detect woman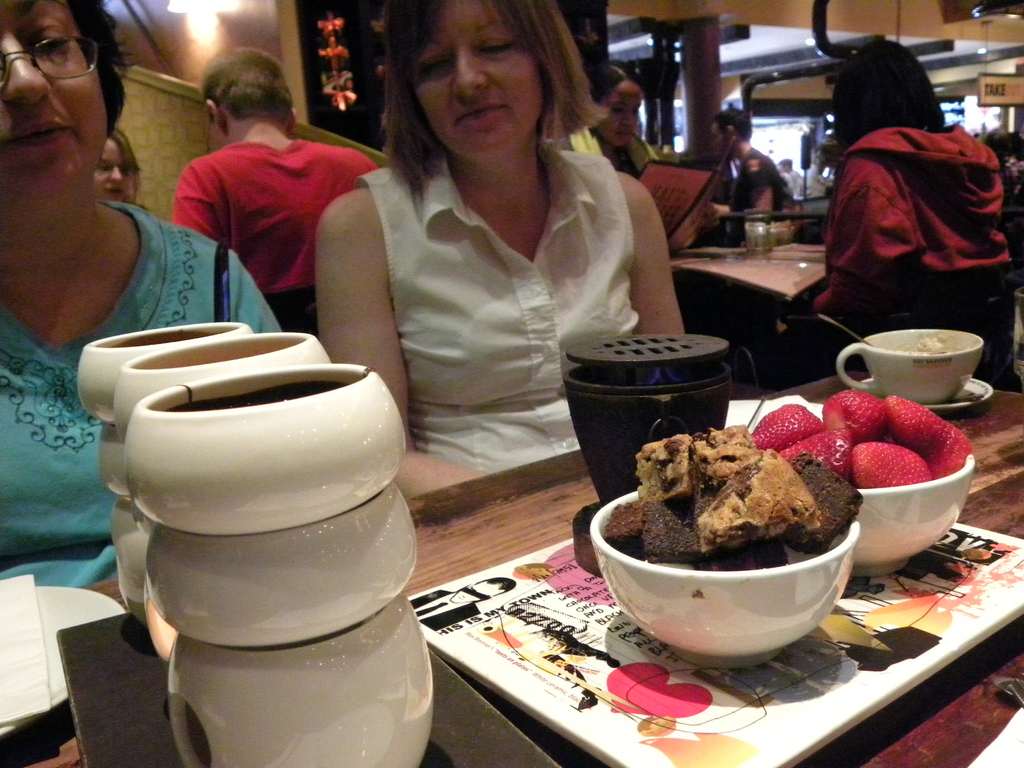
region(298, 12, 688, 468)
